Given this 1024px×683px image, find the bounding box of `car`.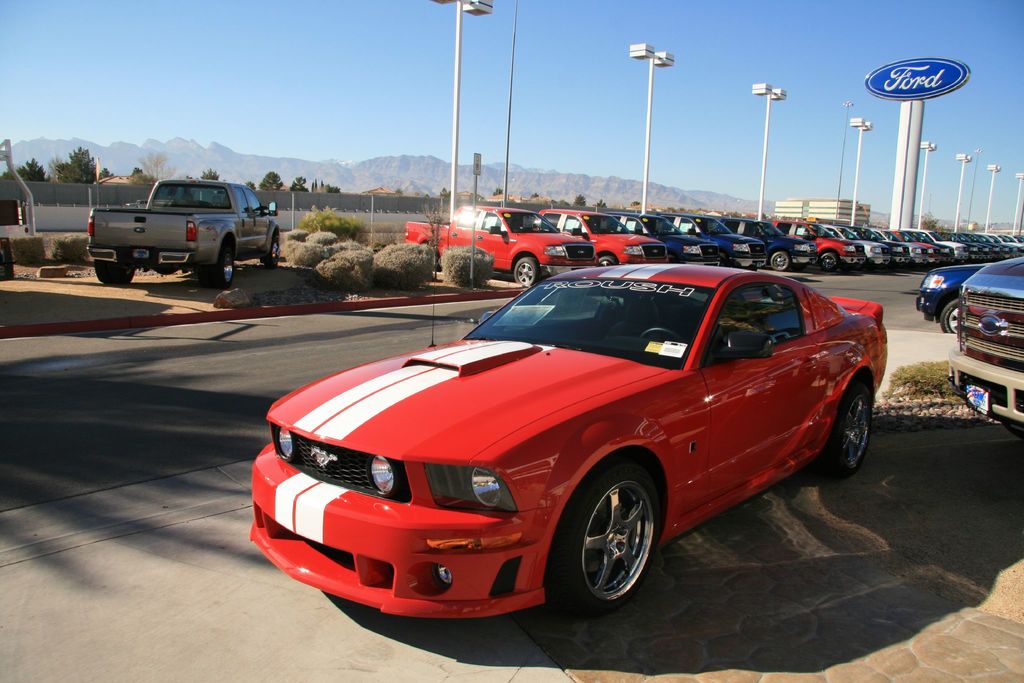
rect(915, 266, 985, 334).
